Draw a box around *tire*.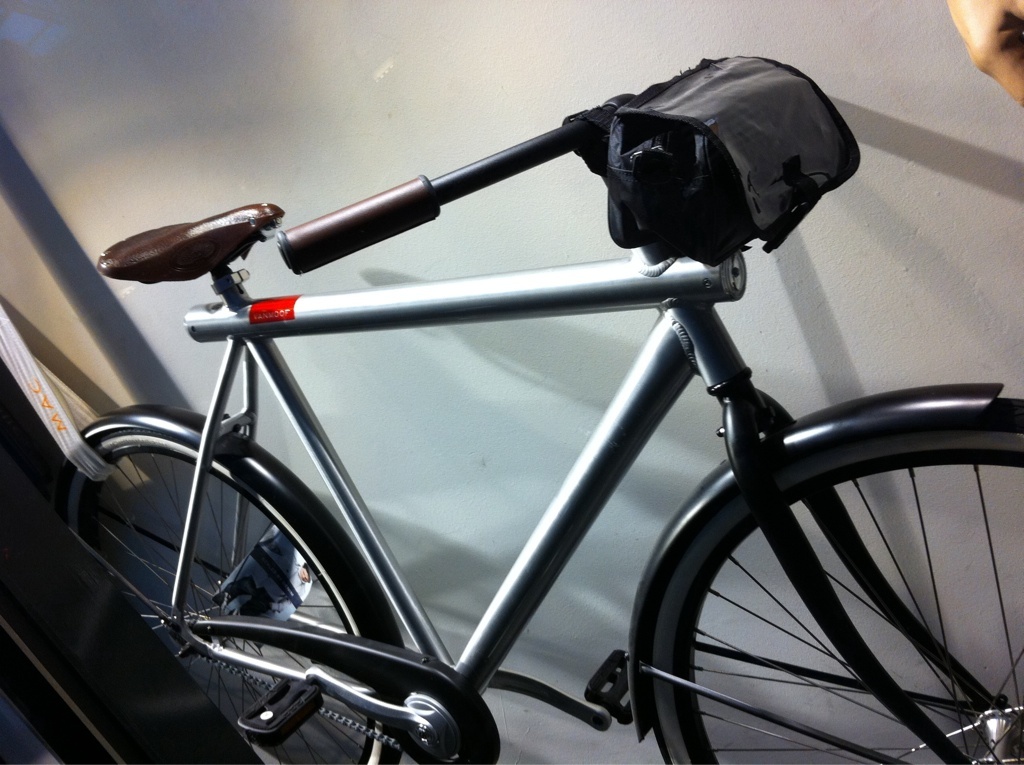
left=643, top=396, right=1023, bottom=764.
